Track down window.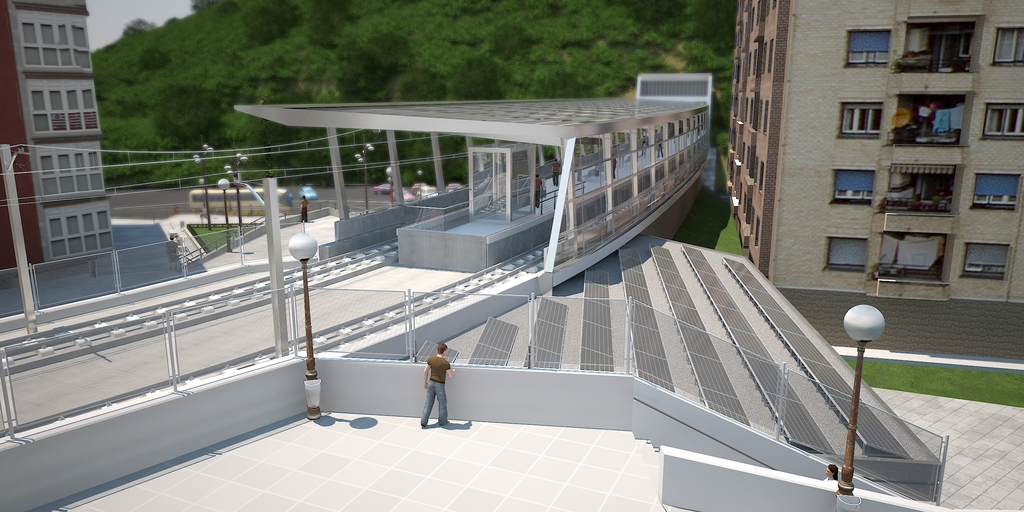
Tracked to pyautogui.locateOnScreen(998, 27, 1023, 68).
